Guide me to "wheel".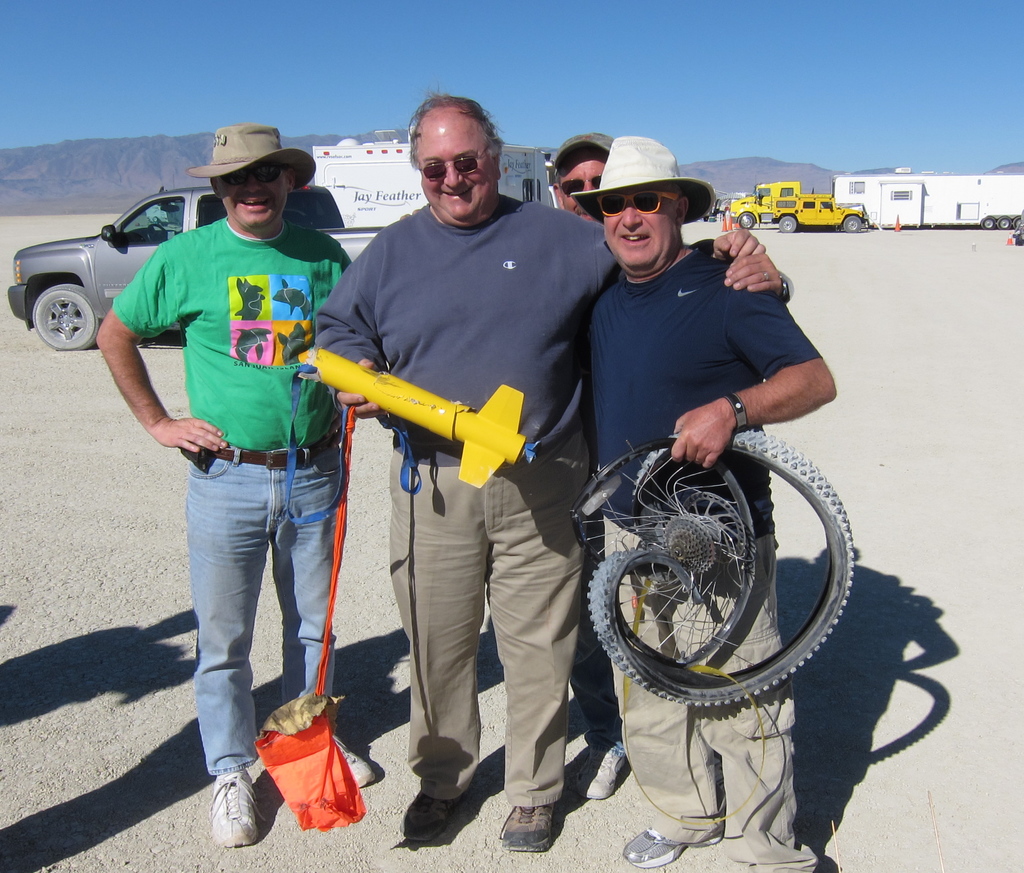
Guidance: BBox(148, 225, 166, 243).
